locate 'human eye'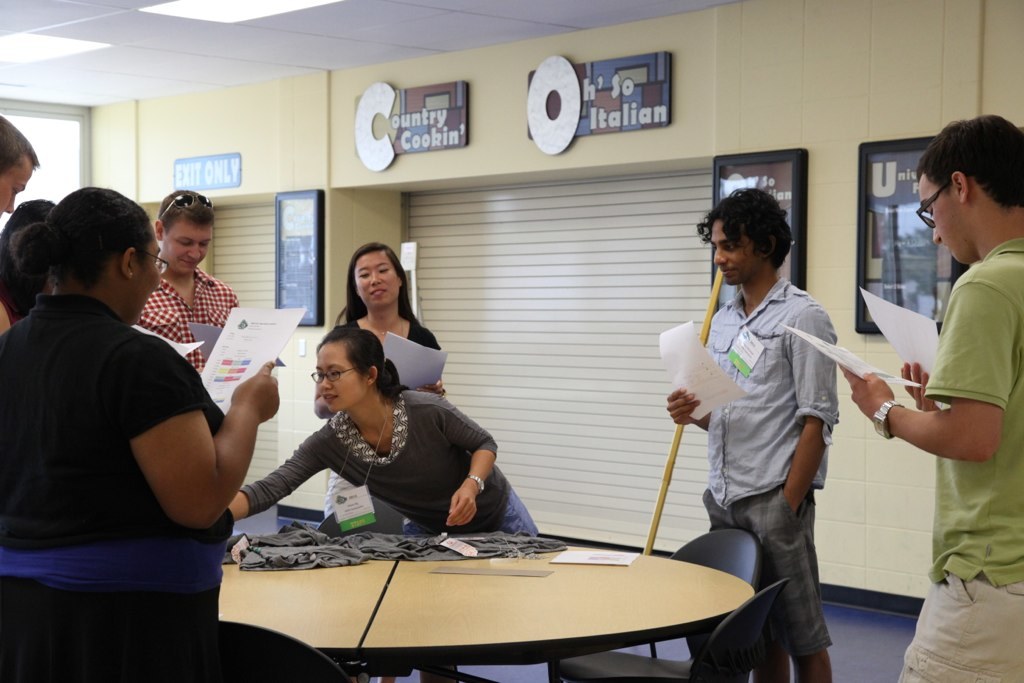
BBox(711, 244, 716, 252)
